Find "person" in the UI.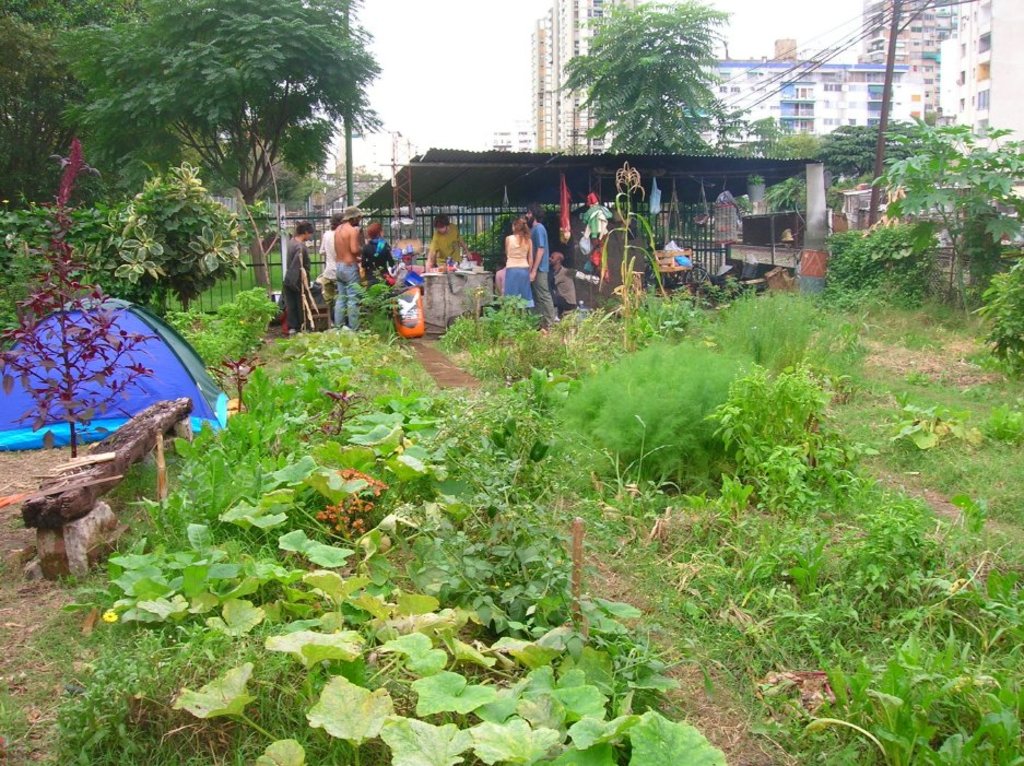
UI element at [362,217,393,300].
